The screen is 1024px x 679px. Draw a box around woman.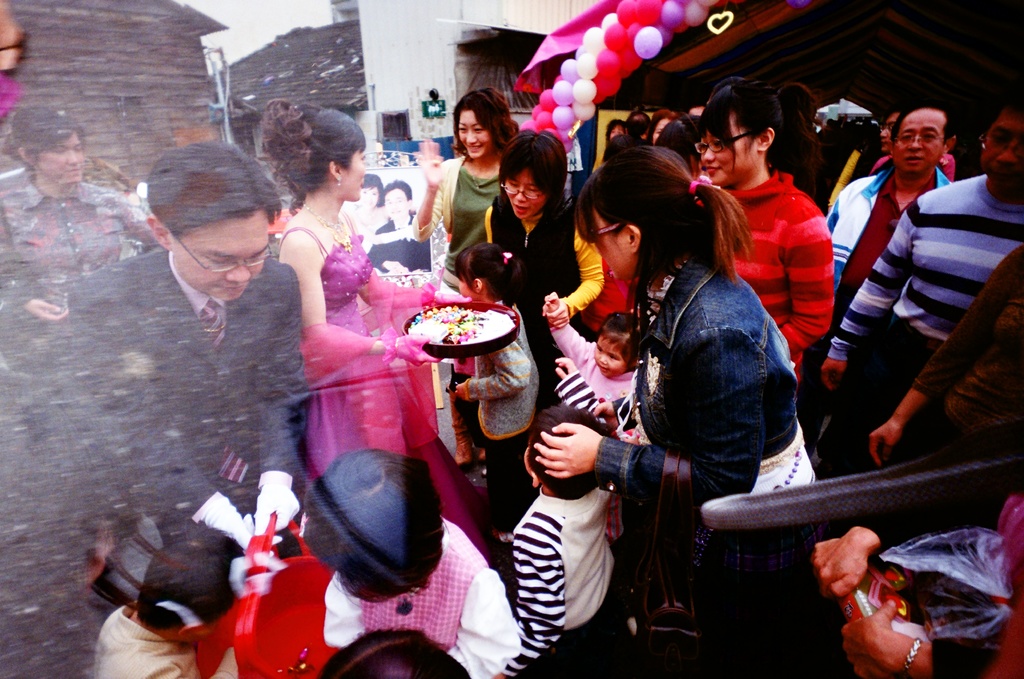
<region>257, 97, 502, 564</region>.
